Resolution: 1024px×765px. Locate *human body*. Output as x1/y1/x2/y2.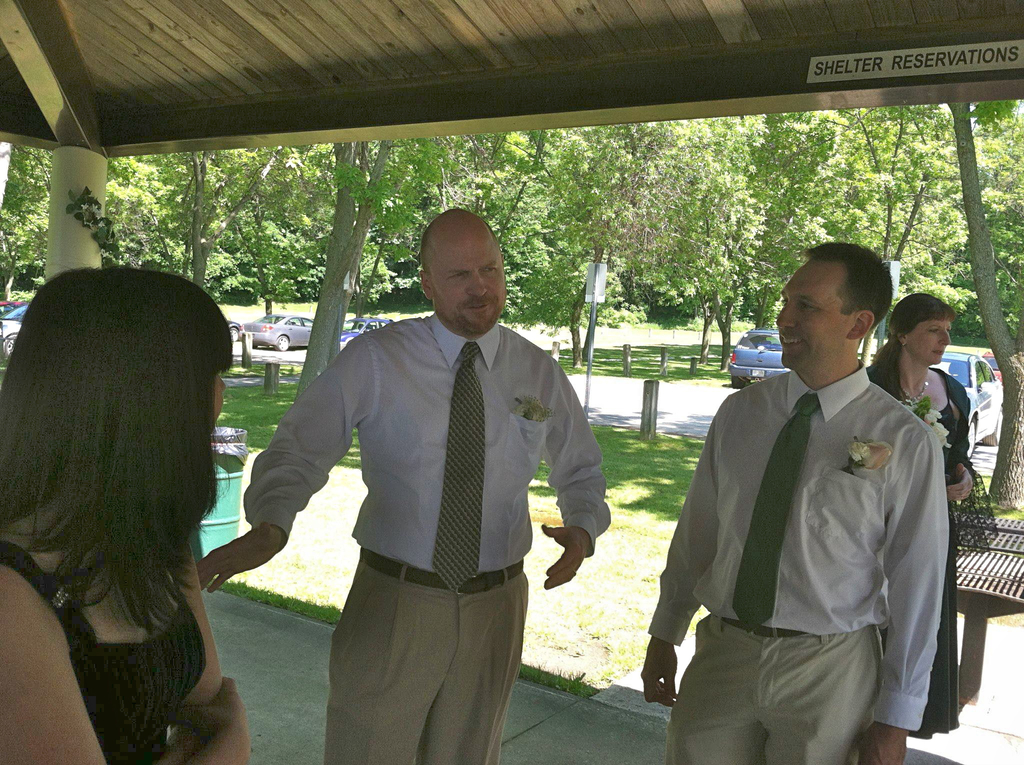
8/201/261/764.
